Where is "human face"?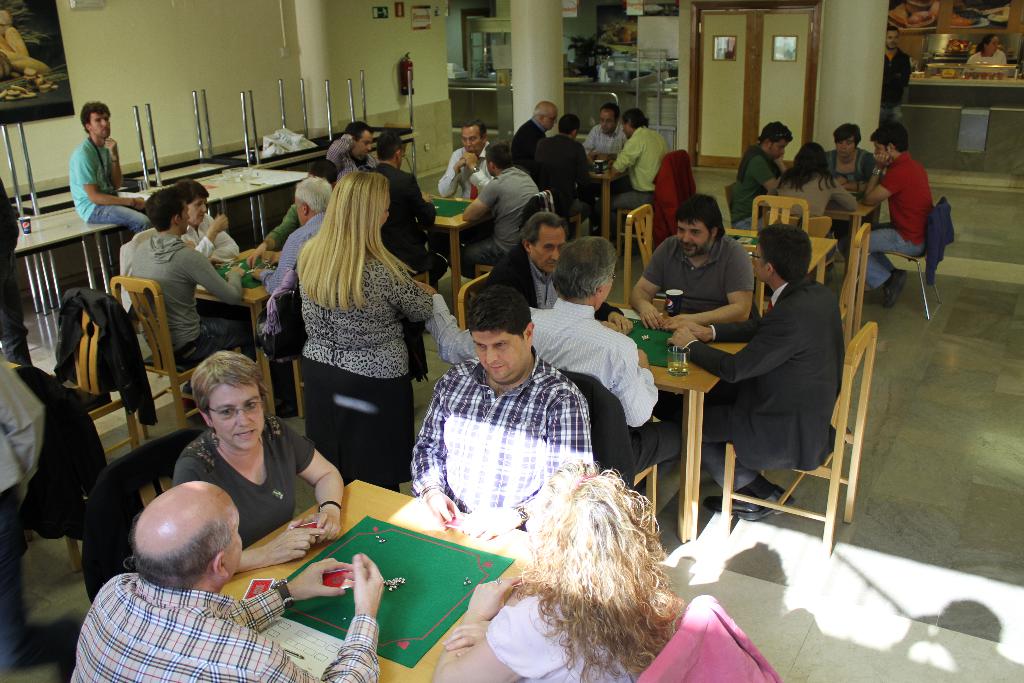
{"x1": 533, "y1": 229, "x2": 564, "y2": 273}.
